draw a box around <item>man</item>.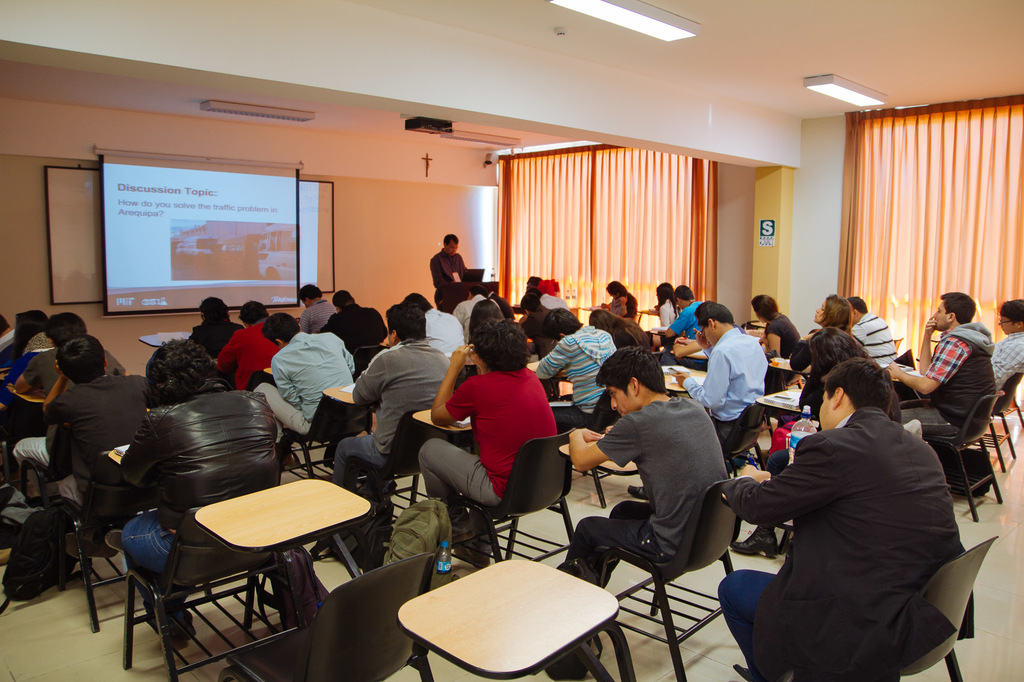
(332,302,452,493).
